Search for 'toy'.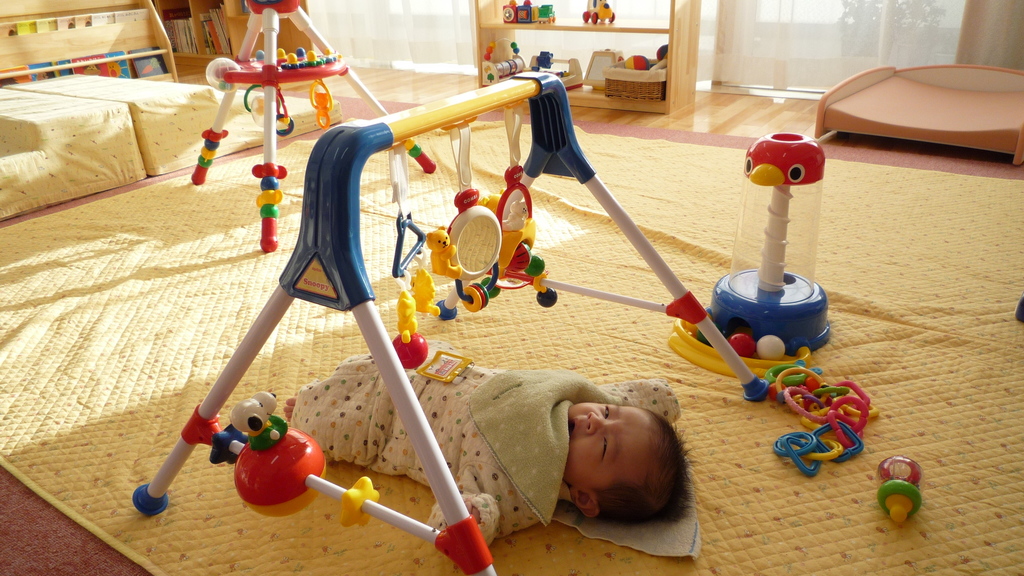
Found at (480, 41, 525, 83).
